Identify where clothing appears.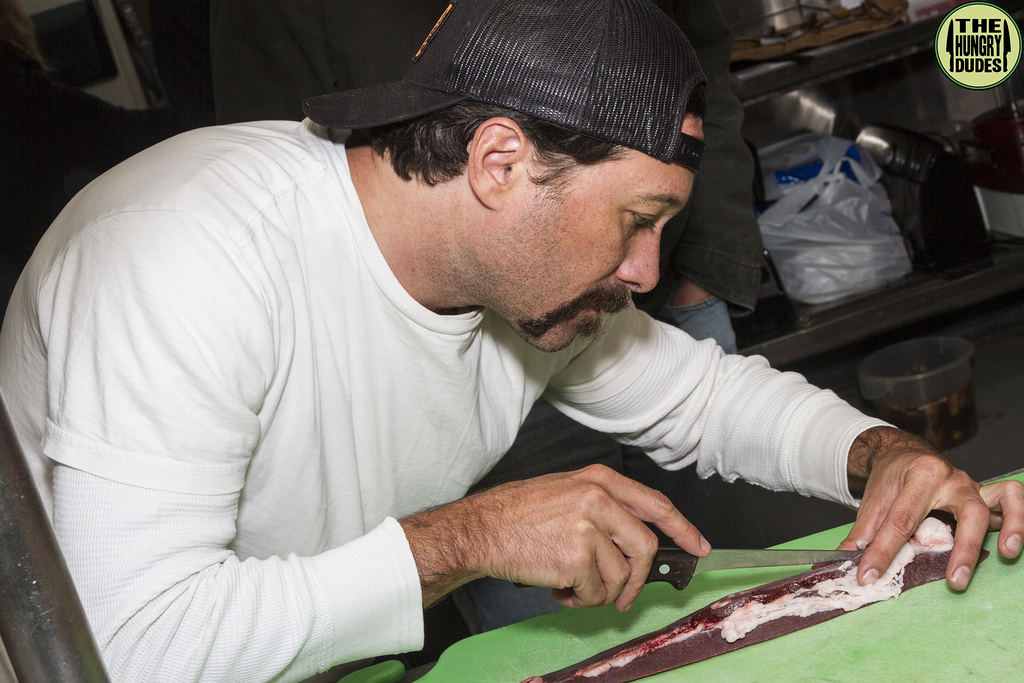
Appears at [202, 0, 764, 639].
